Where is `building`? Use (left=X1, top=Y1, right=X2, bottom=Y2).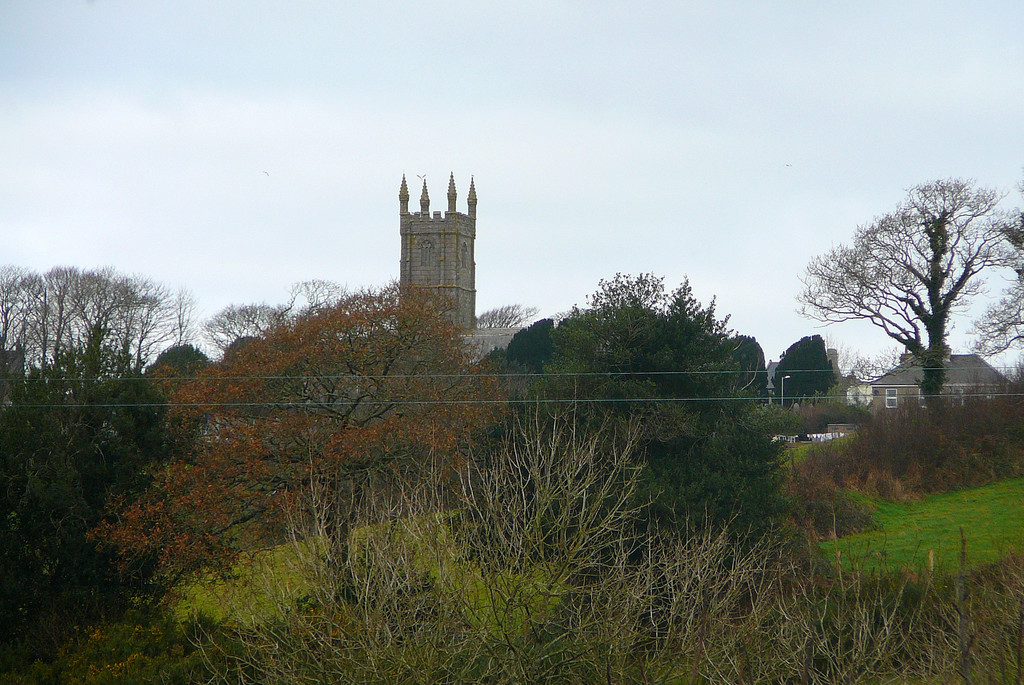
(left=870, top=358, right=1011, bottom=426).
